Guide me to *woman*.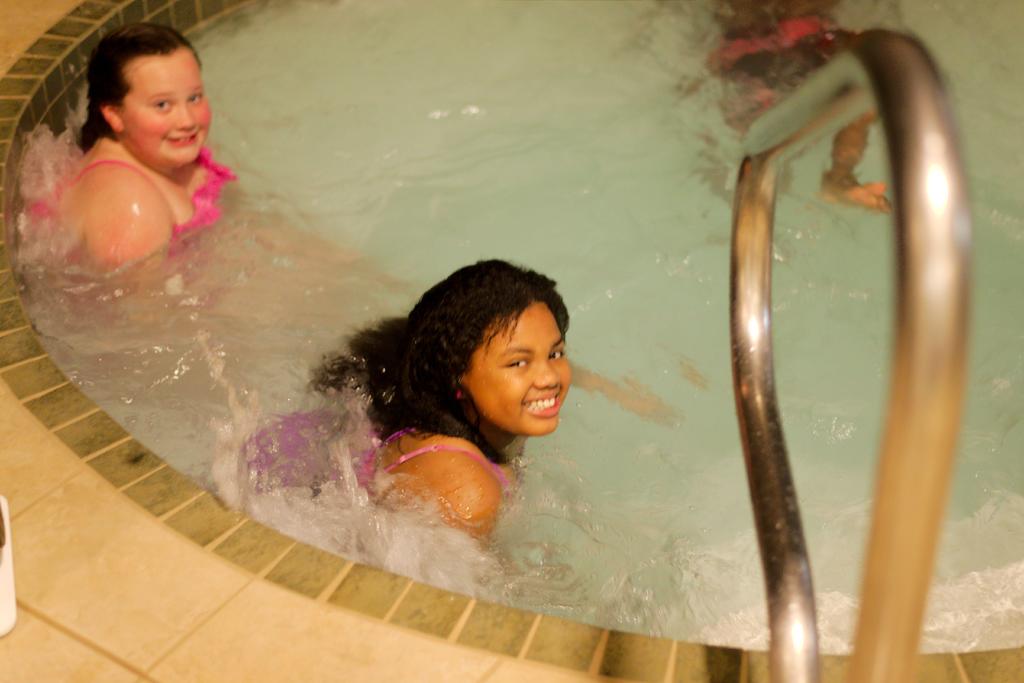
Guidance: (x1=303, y1=263, x2=644, y2=574).
